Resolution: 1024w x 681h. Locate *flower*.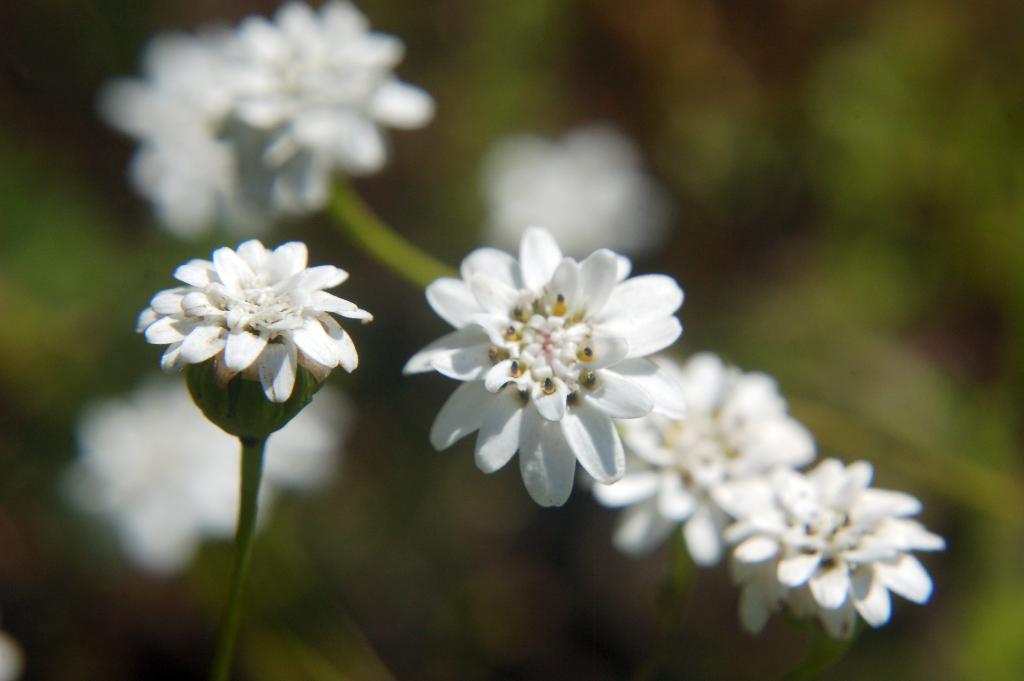
{"left": 474, "top": 116, "right": 678, "bottom": 269}.
